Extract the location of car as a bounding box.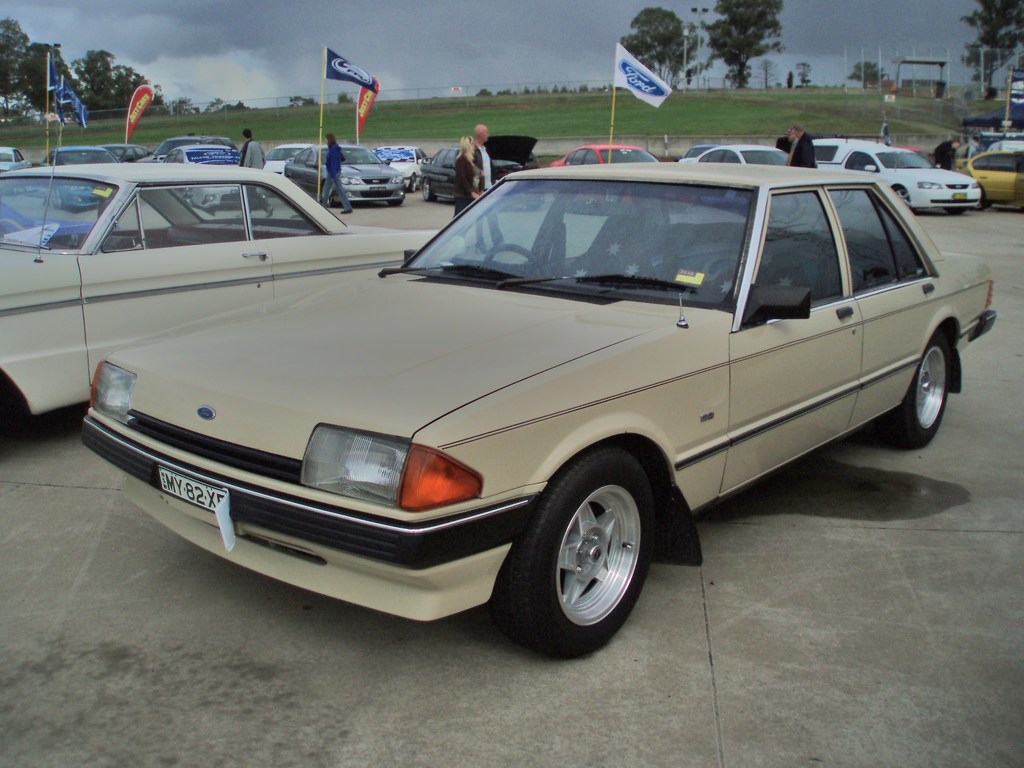
select_region(952, 147, 1023, 207).
